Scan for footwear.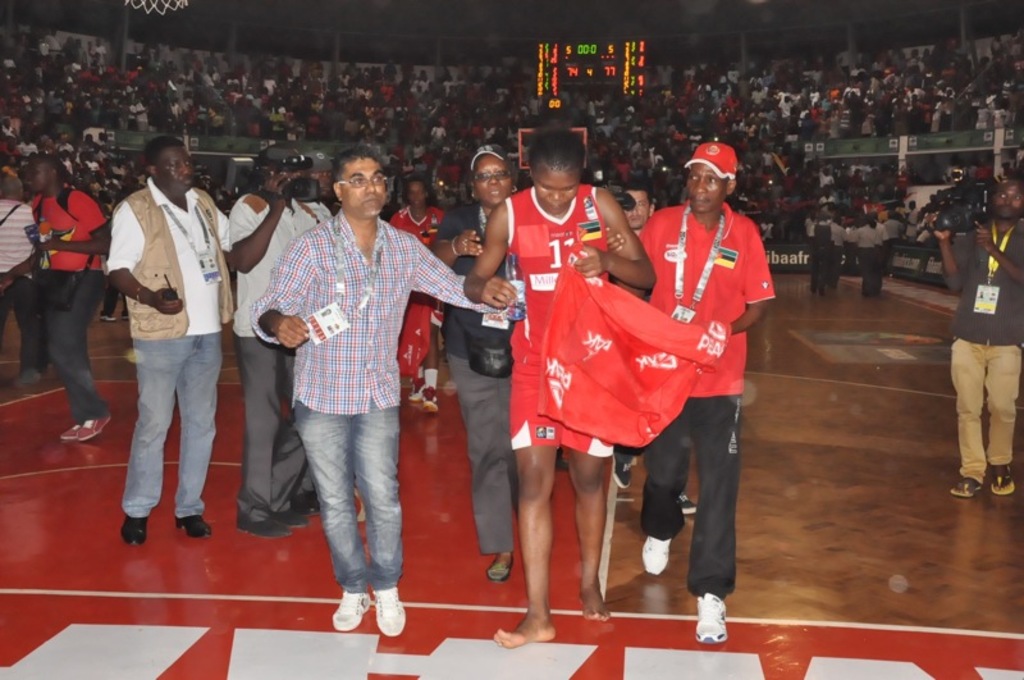
Scan result: bbox=[992, 465, 1011, 493].
